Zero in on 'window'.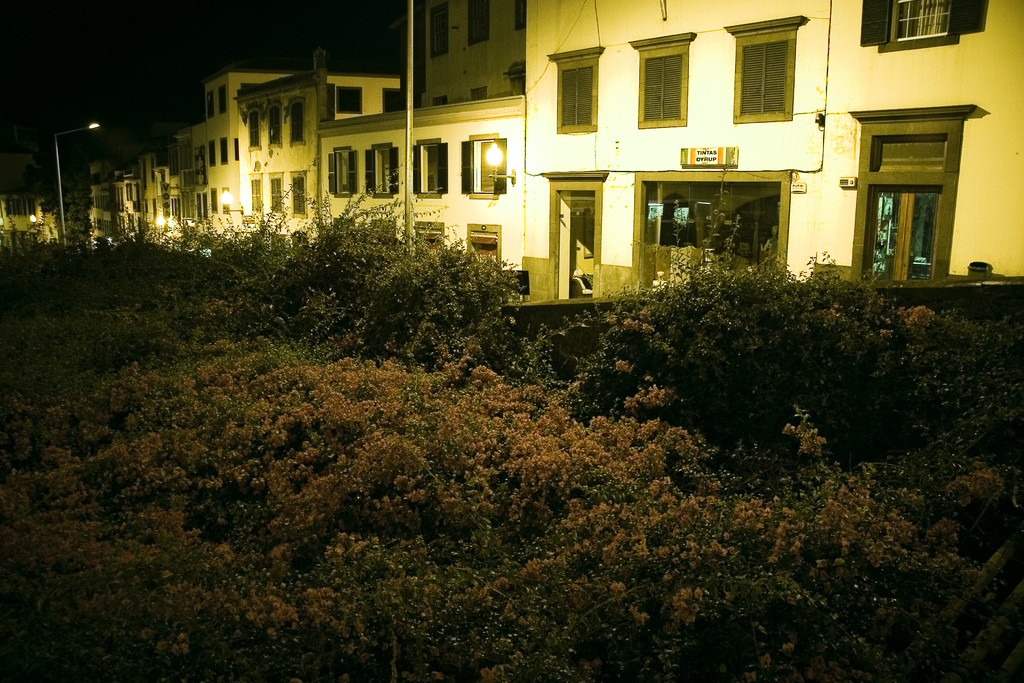
Zeroed in: <bbox>431, 0, 446, 57</bbox>.
